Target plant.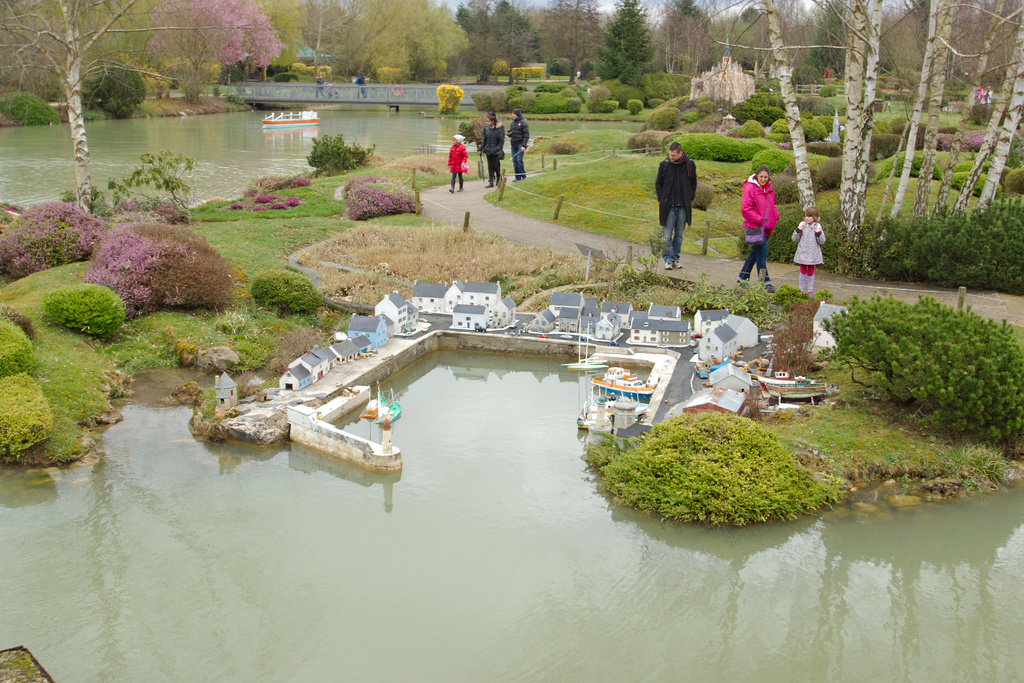
Target region: [229,193,324,274].
